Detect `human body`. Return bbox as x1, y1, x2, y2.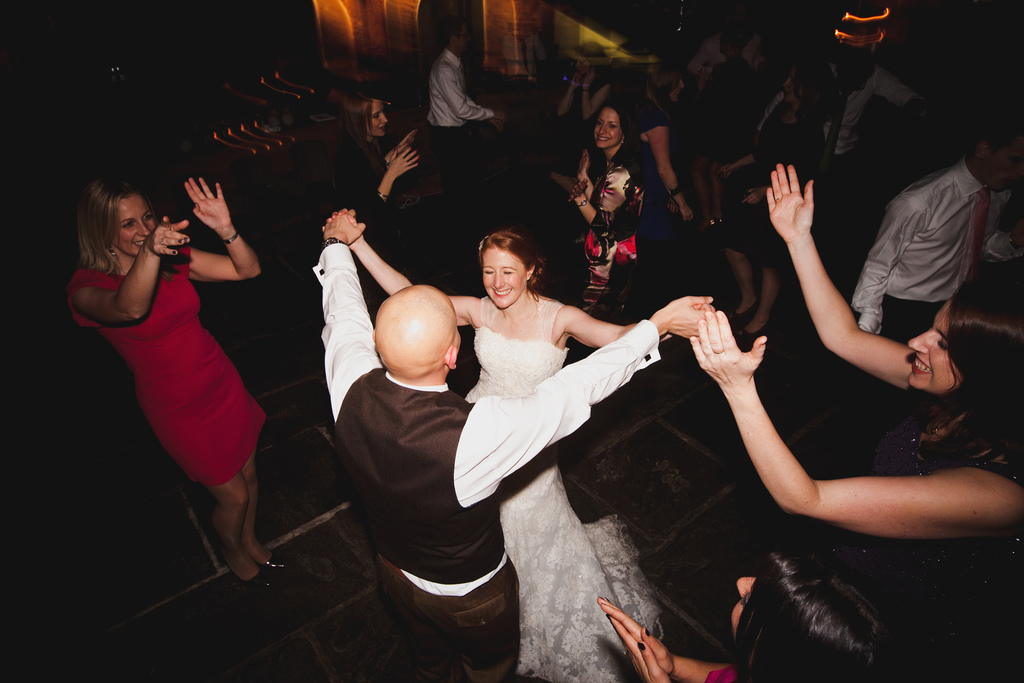
689, 164, 1023, 682.
